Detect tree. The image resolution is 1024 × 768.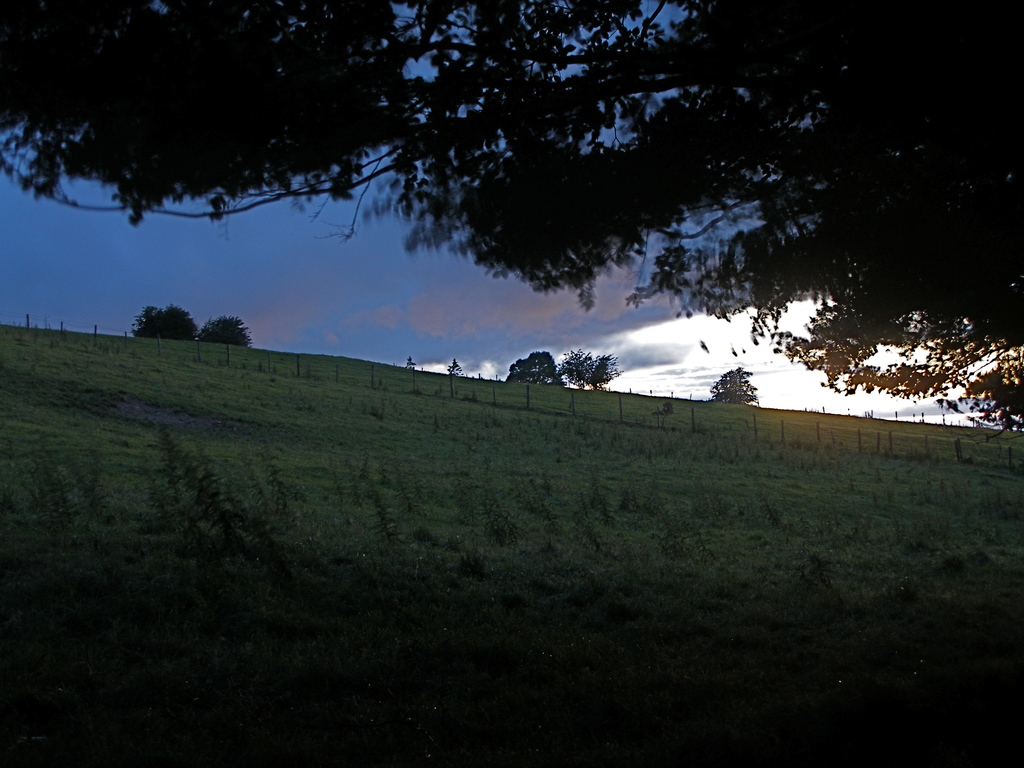
bbox=(133, 300, 196, 342).
